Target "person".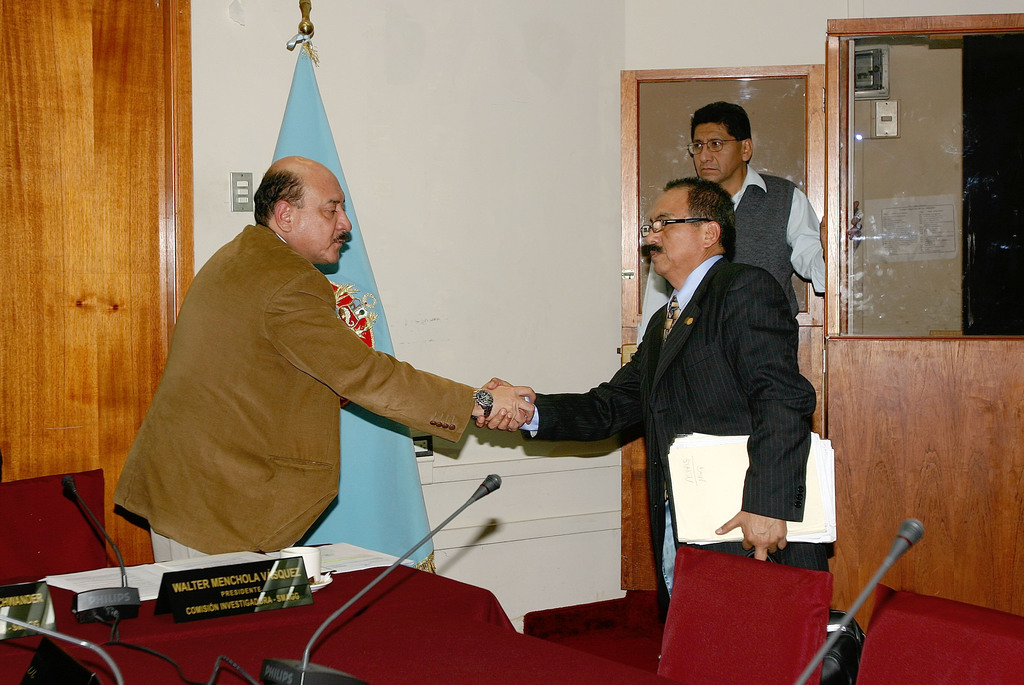
Target region: [631,100,826,352].
